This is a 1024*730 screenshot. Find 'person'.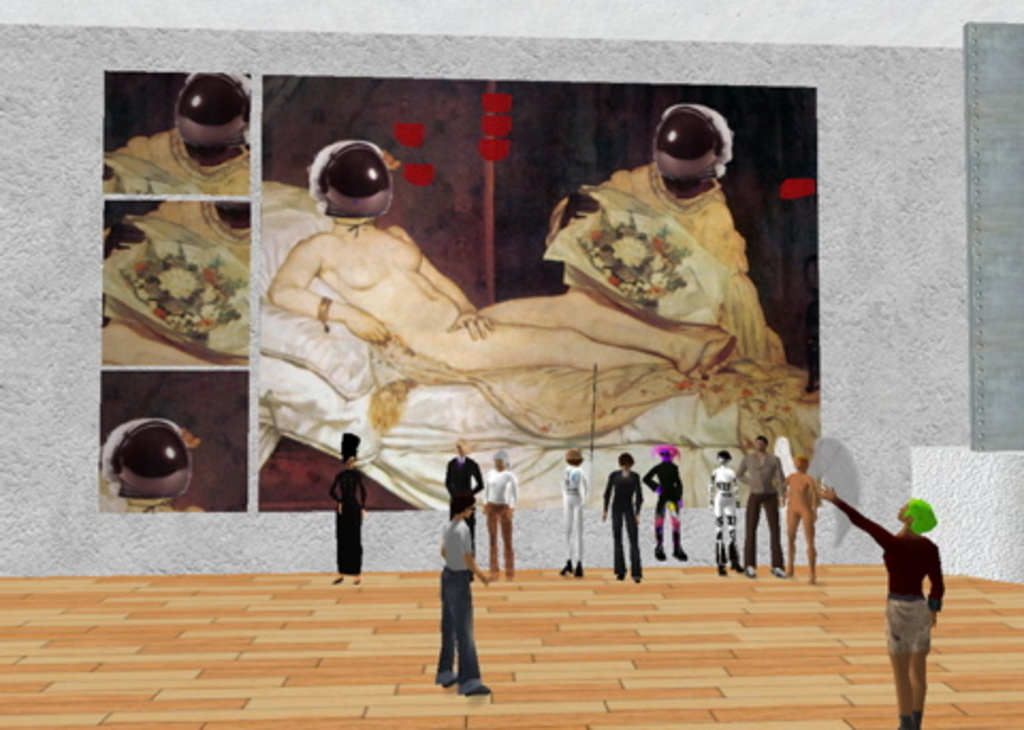
Bounding box: 448:442:482:576.
